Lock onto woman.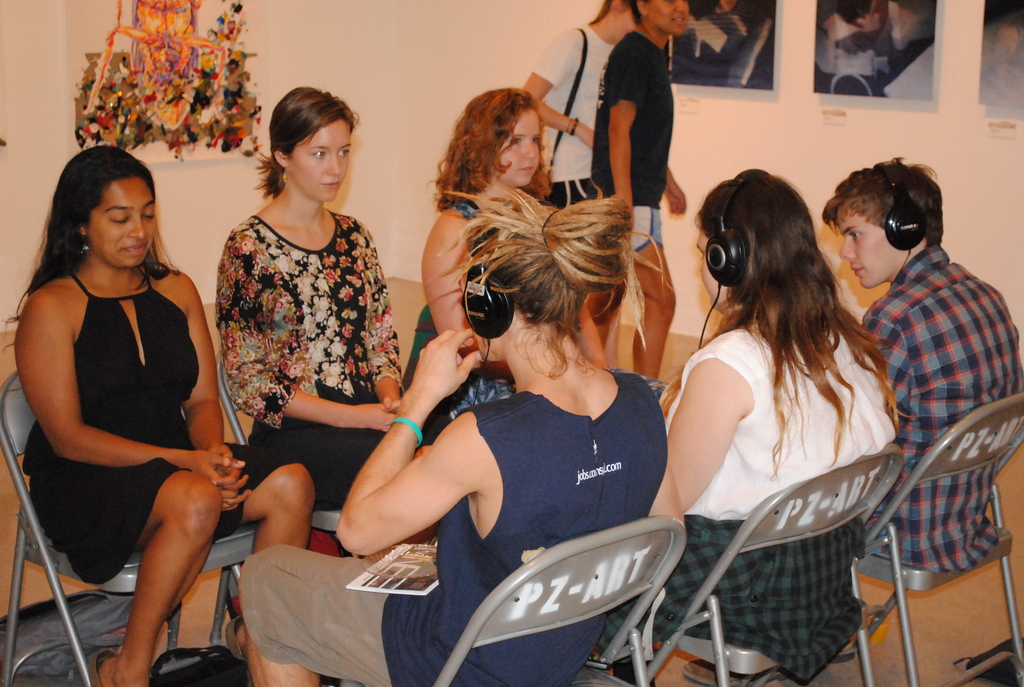
Locked: pyautogui.locateOnScreen(659, 145, 908, 684).
